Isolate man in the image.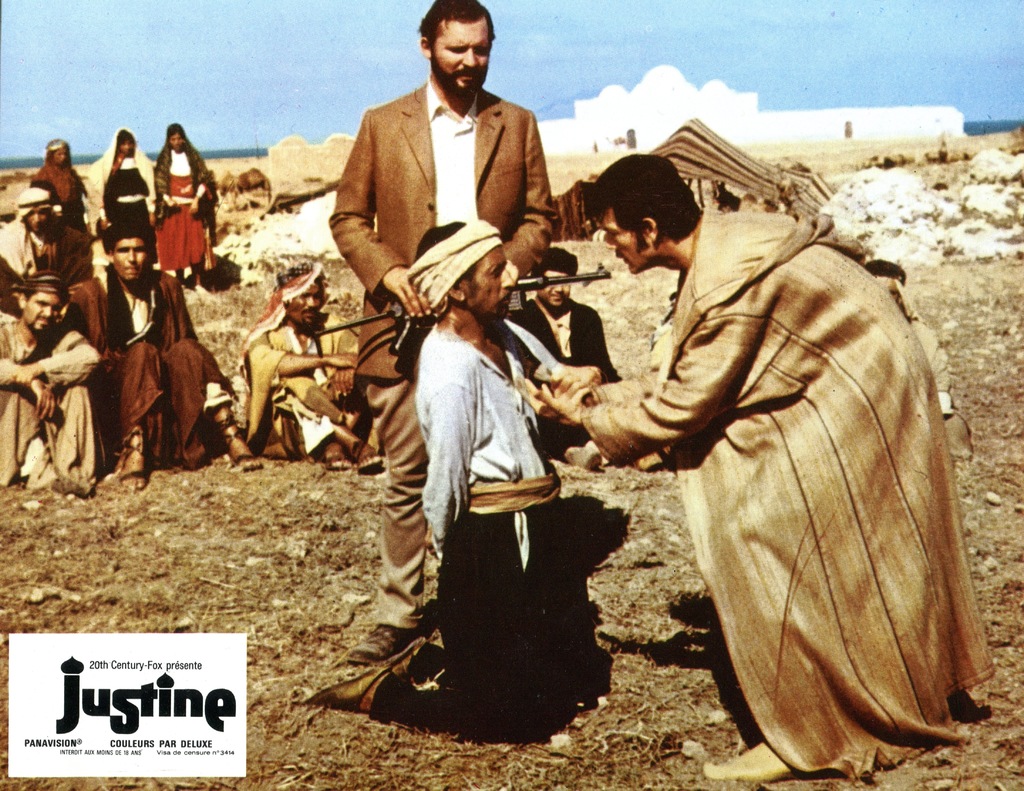
Isolated region: detection(340, 0, 554, 665).
